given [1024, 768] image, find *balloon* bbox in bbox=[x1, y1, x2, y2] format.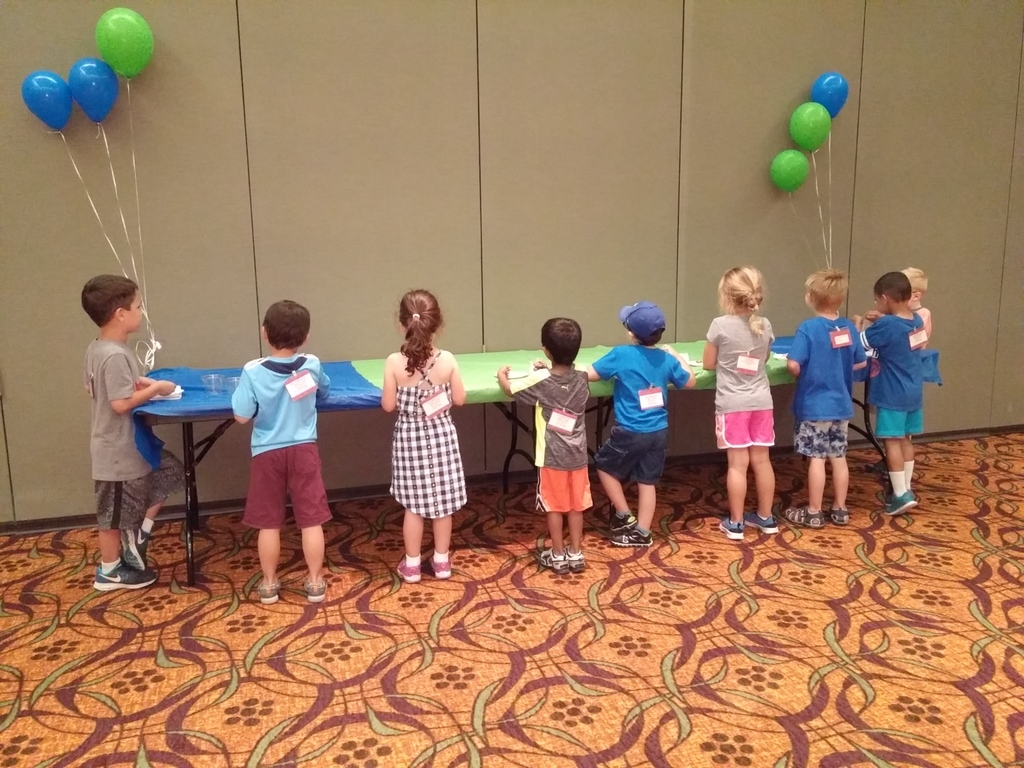
bbox=[71, 56, 120, 122].
